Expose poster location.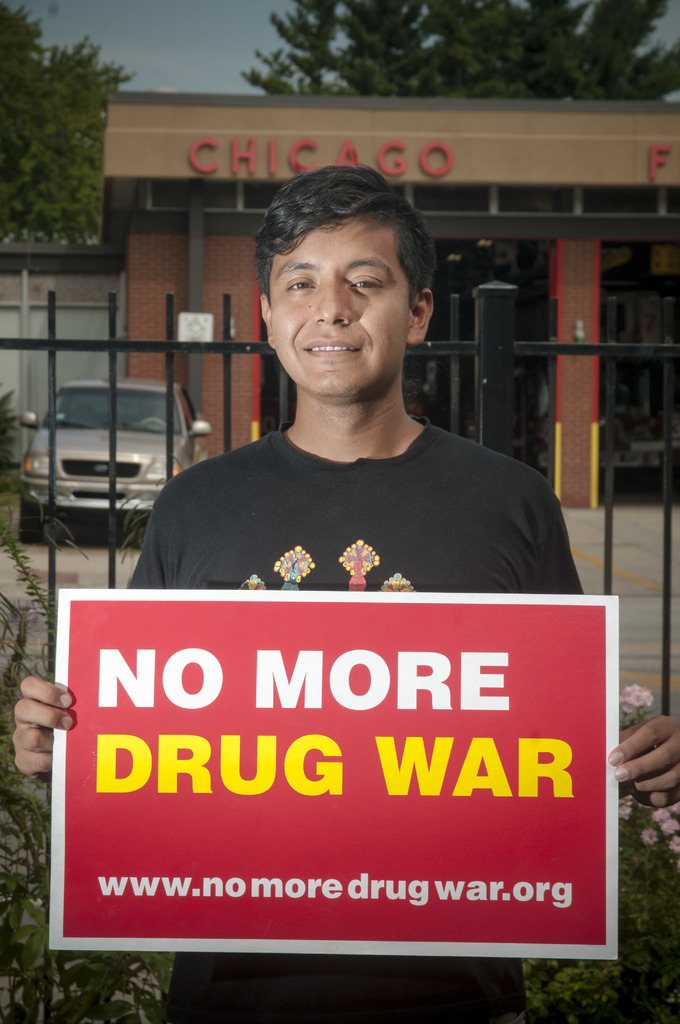
Exposed at [49, 586, 620, 956].
